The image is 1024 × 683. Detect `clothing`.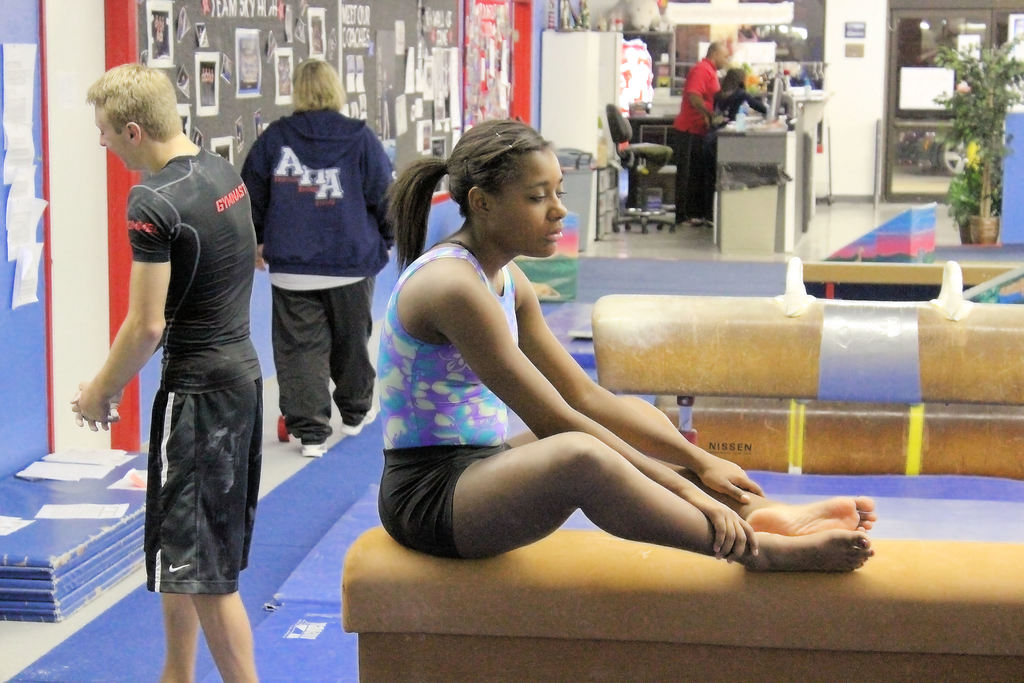
Detection: <bbox>236, 77, 384, 454</bbox>.
